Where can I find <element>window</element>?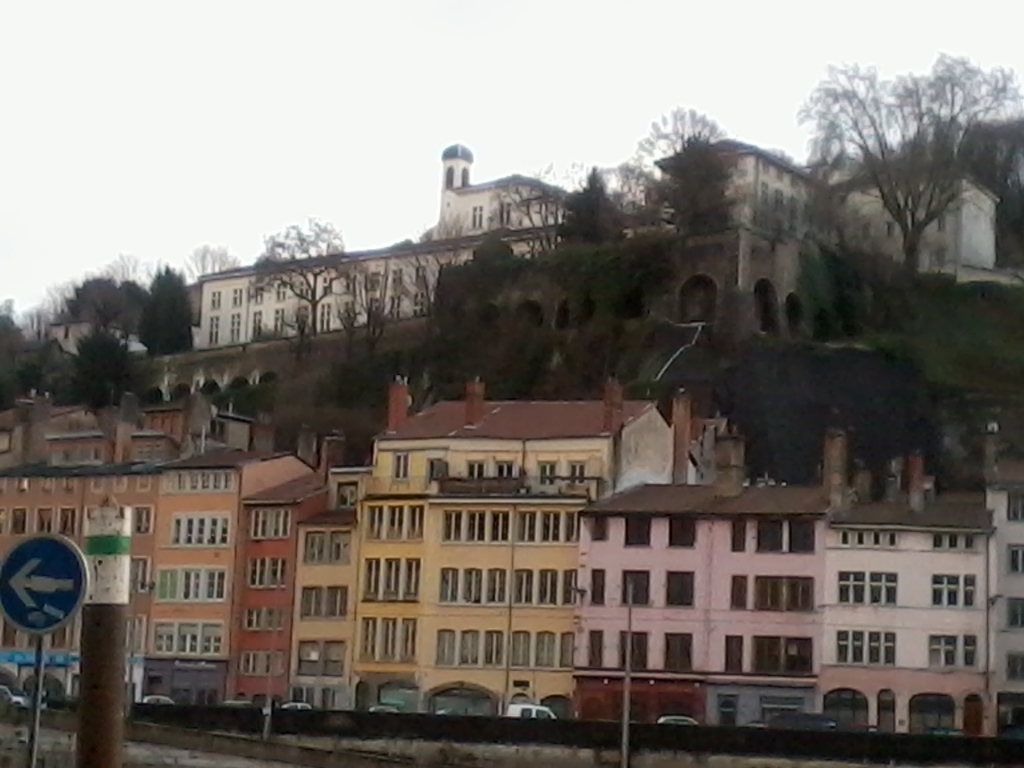
You can find it at detection(620, 515, 657, 551).
